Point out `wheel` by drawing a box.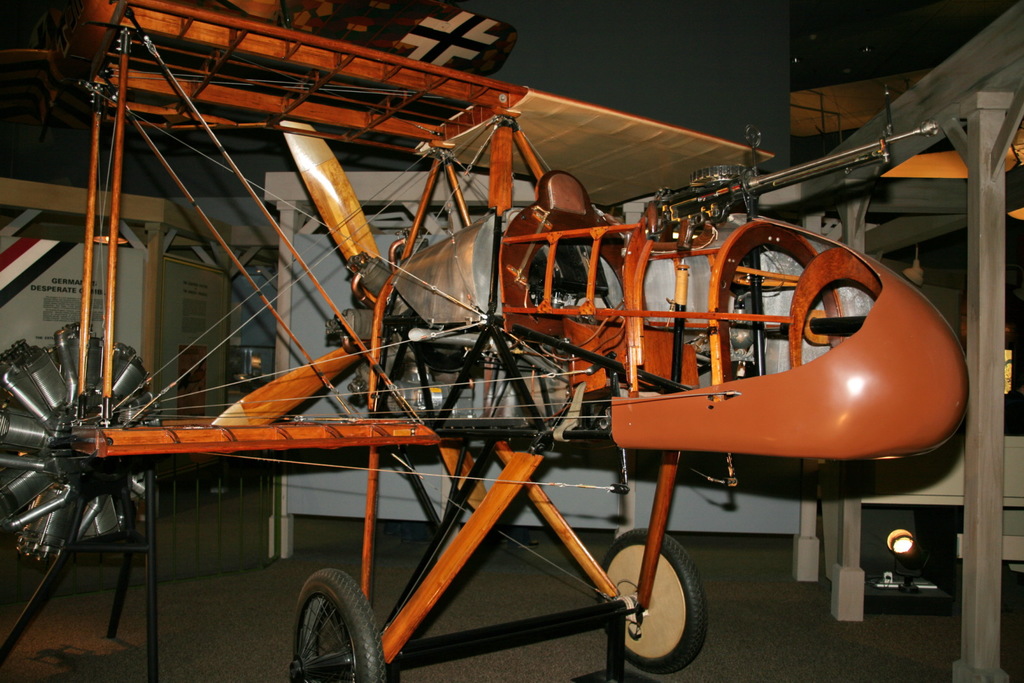
x1=597 y1=531 x2=707 y2=675.
